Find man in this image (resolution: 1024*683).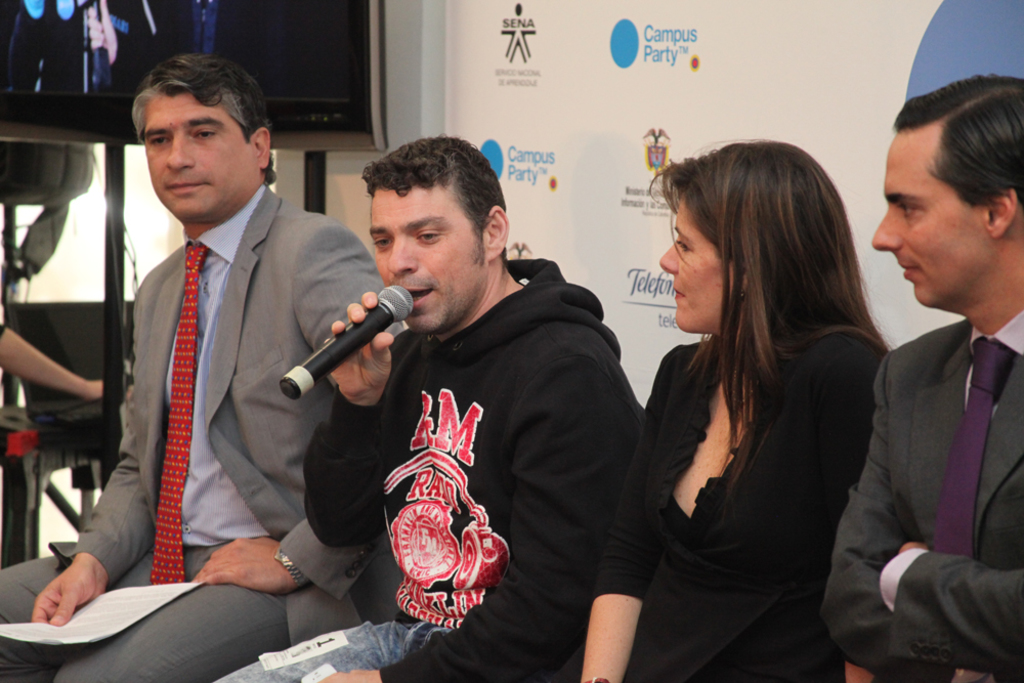
<box>828,80,1023,682</box>.
